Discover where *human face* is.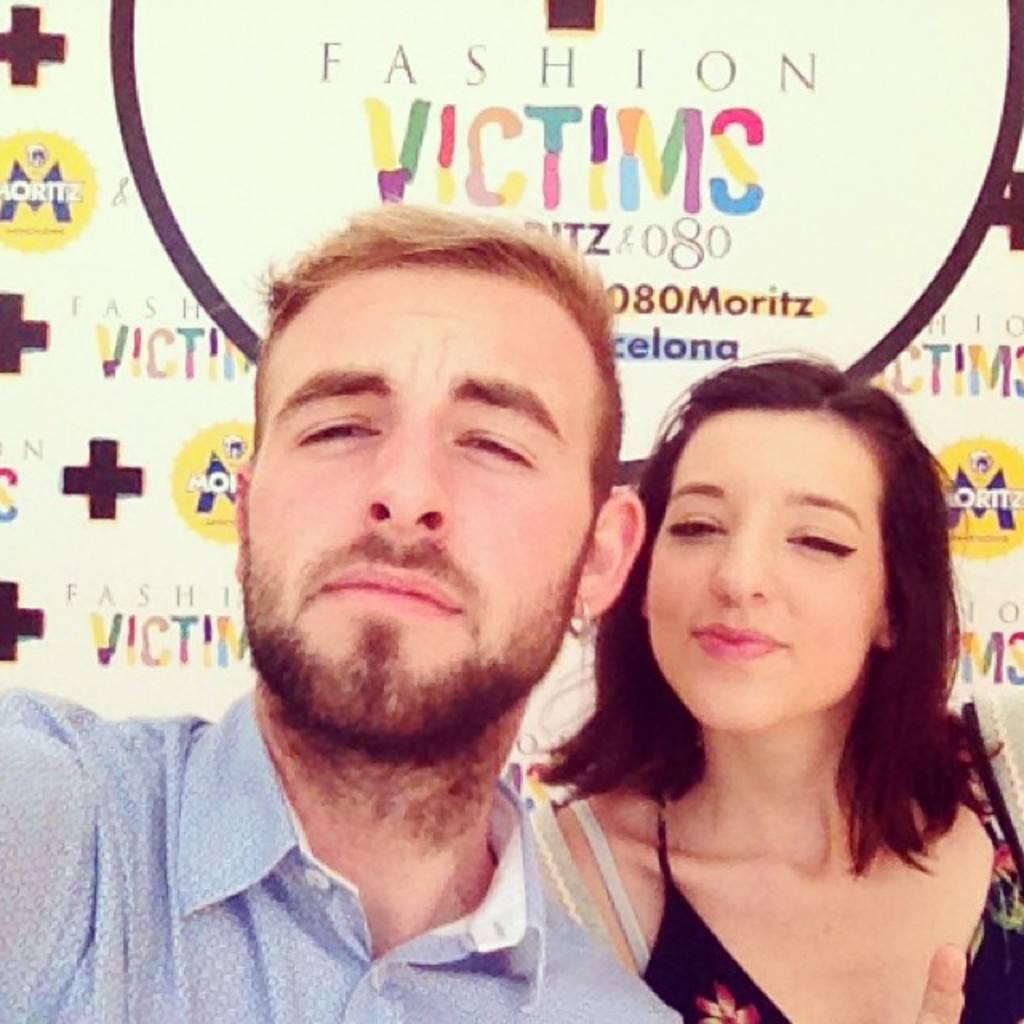
Discovered at [x1=651, y1=410, x2=890, y2=734].
